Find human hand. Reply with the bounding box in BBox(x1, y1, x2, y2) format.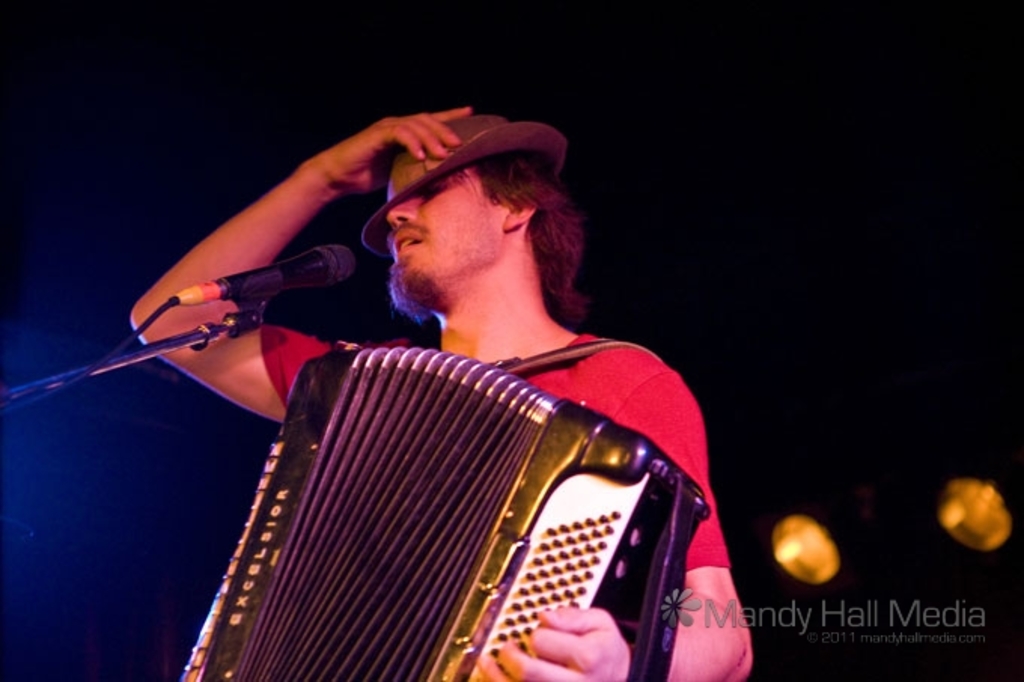
BBox(535, 599, 631, 668).
